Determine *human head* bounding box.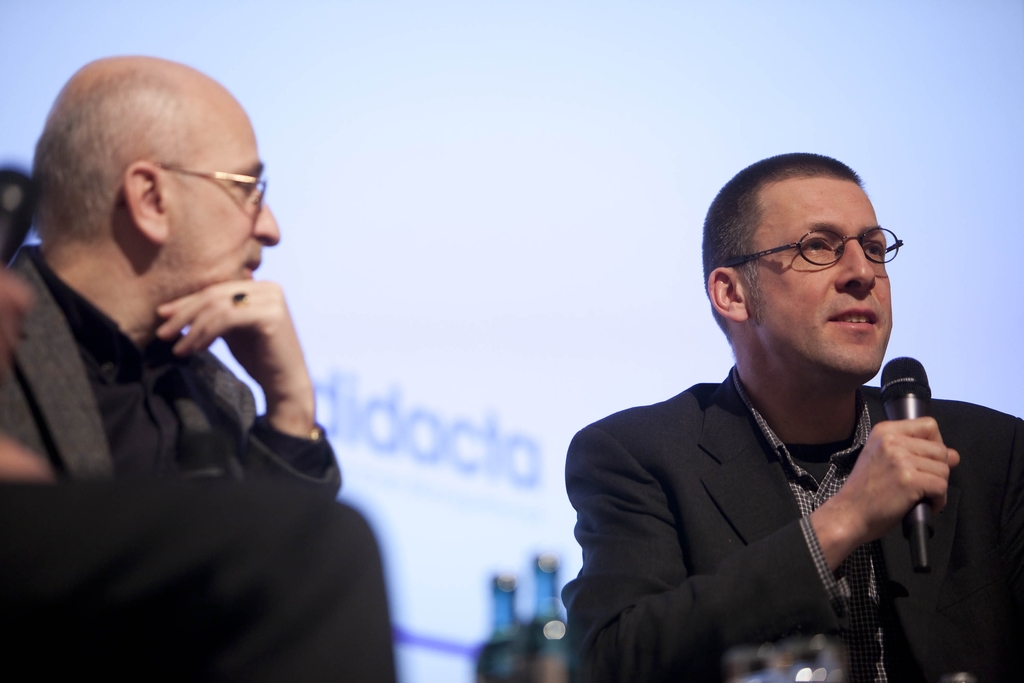
Determined: 701 151 893 386.
